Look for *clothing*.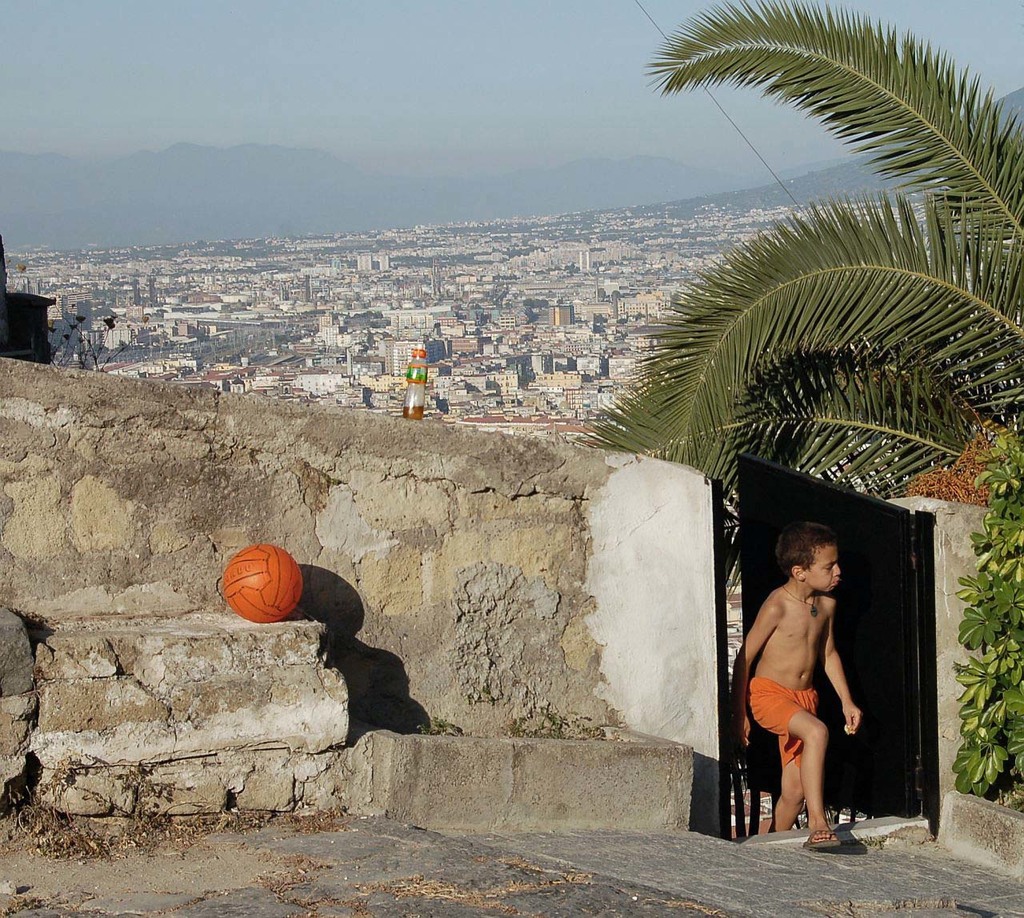
Found: <bbox>747, 673, 822, 760</bbox>.
